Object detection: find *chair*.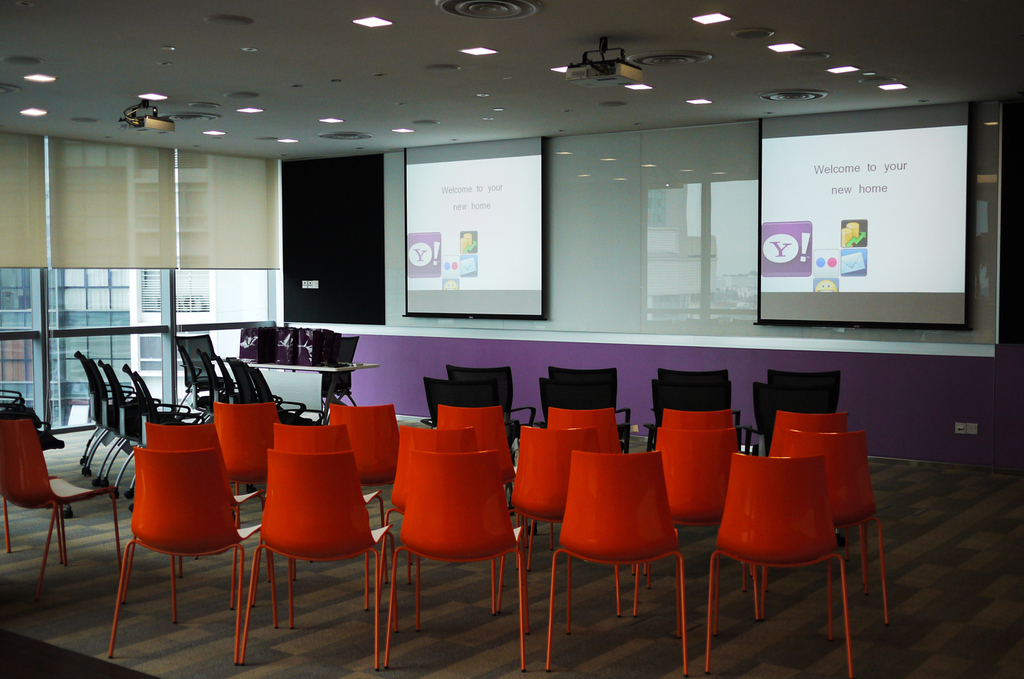
region(249, 366, 311, 419).
